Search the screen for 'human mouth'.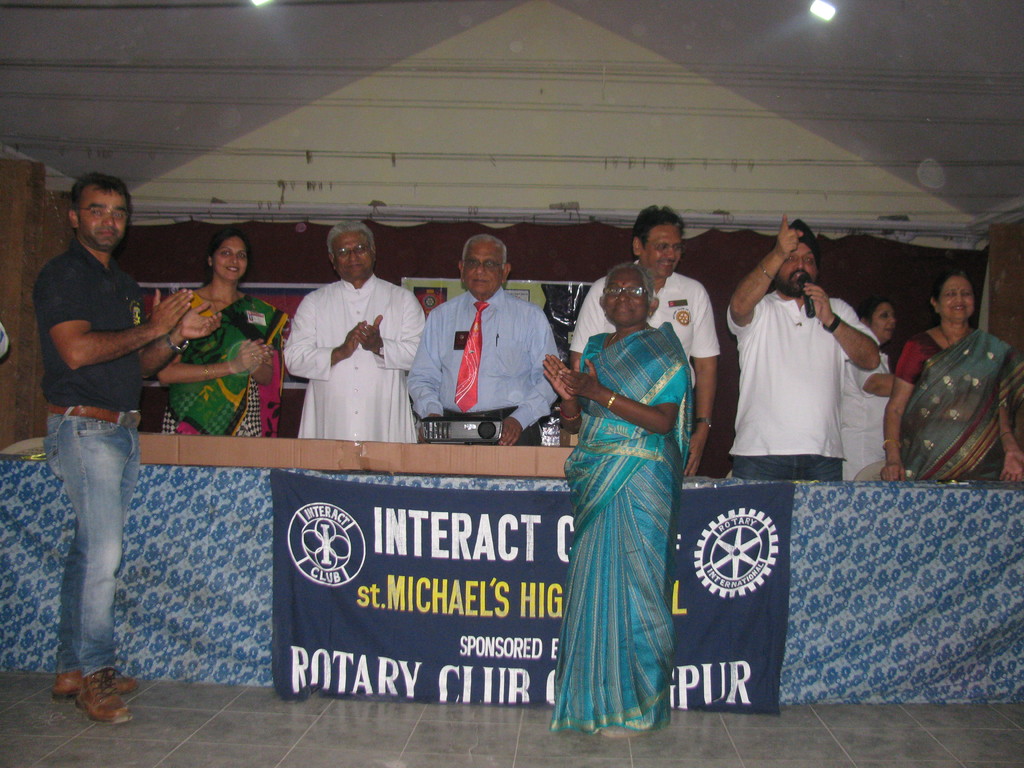
Found at 947,308,963,309.
